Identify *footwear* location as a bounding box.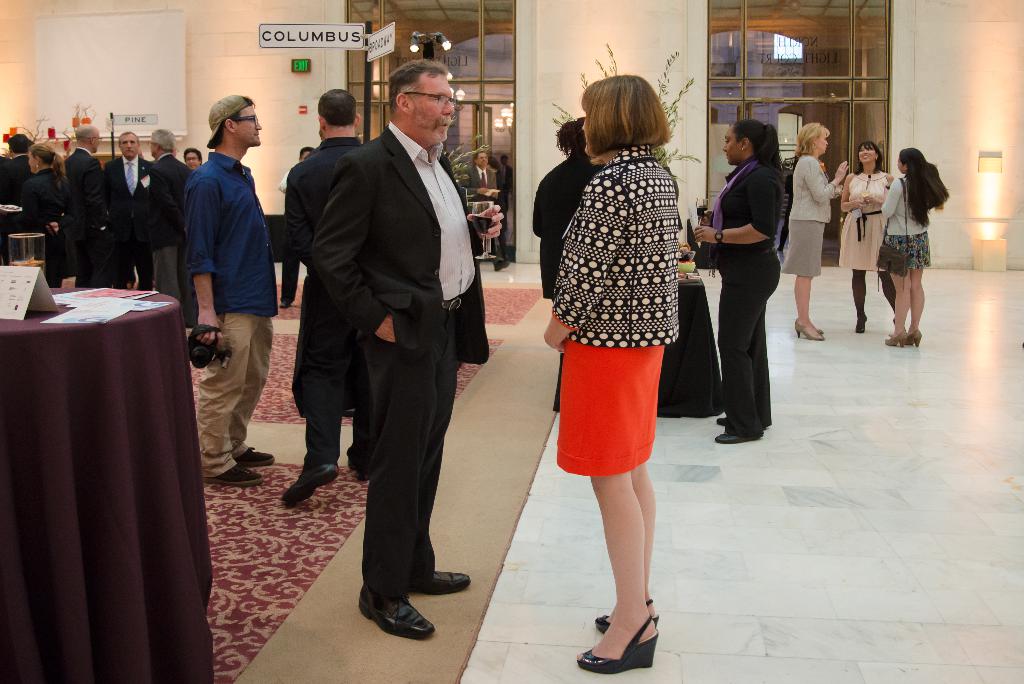
bbox=(352, 451, 371, 484).
